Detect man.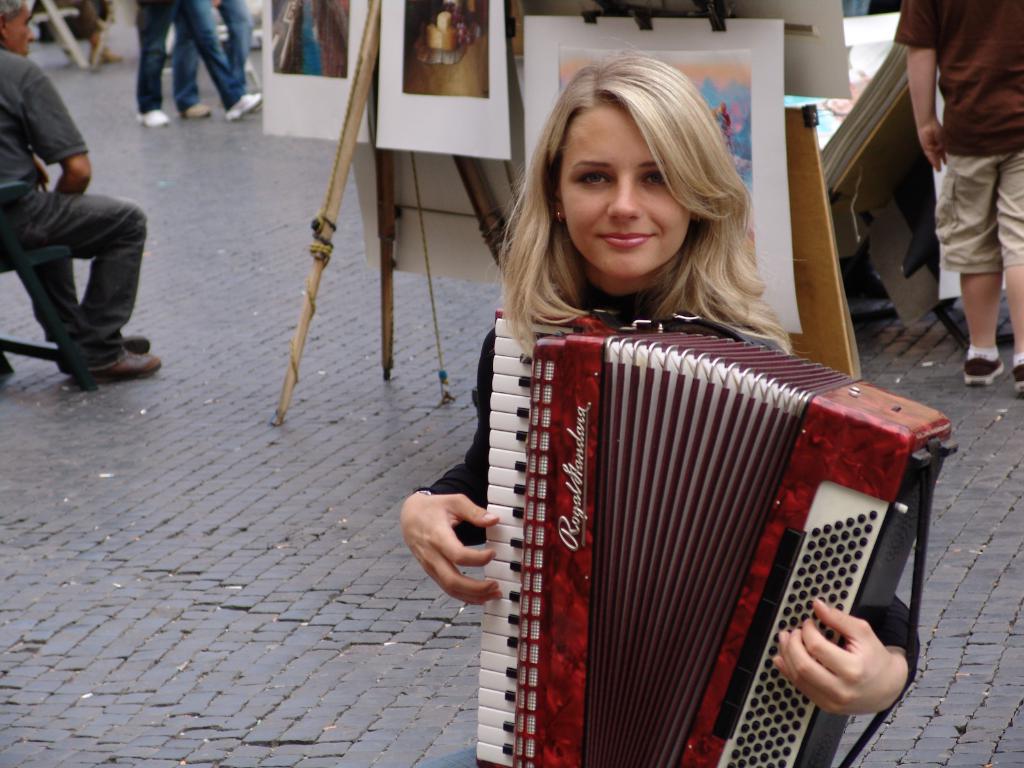
Detected at 5 92 164 419.
